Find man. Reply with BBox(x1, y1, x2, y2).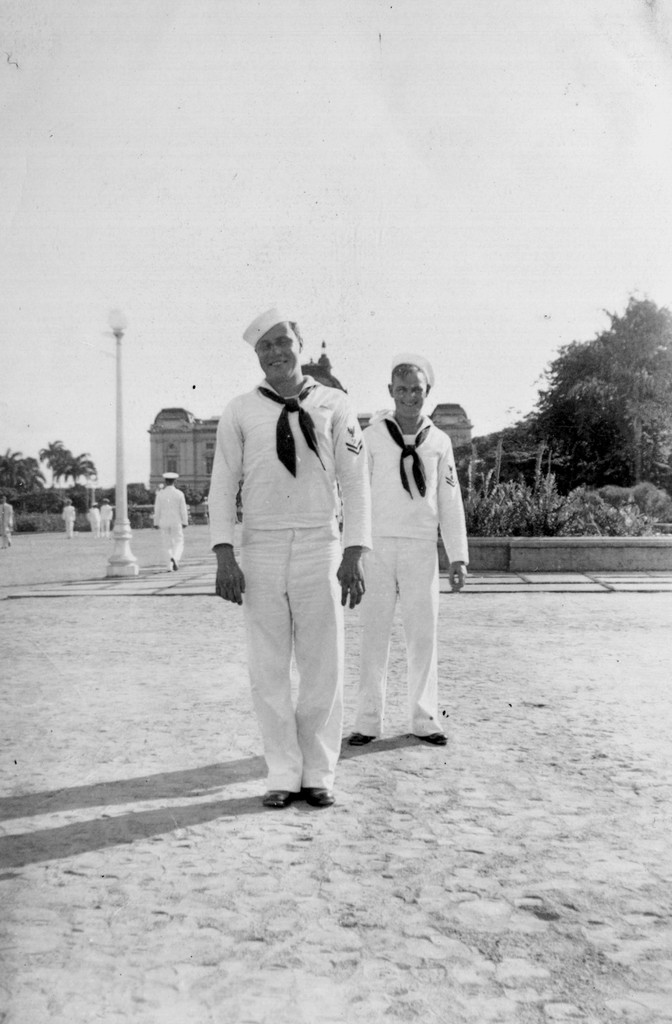
BBox(0, 496, 13, 543).
